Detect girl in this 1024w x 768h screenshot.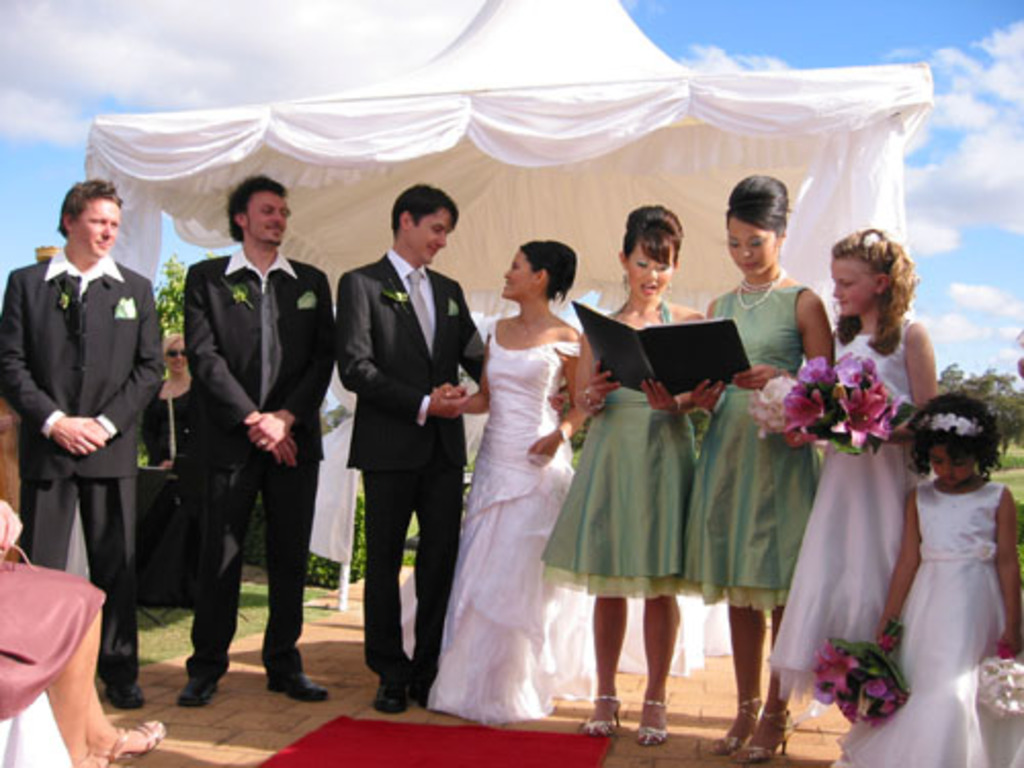
Detection: region(438, 238, 580, 717).
